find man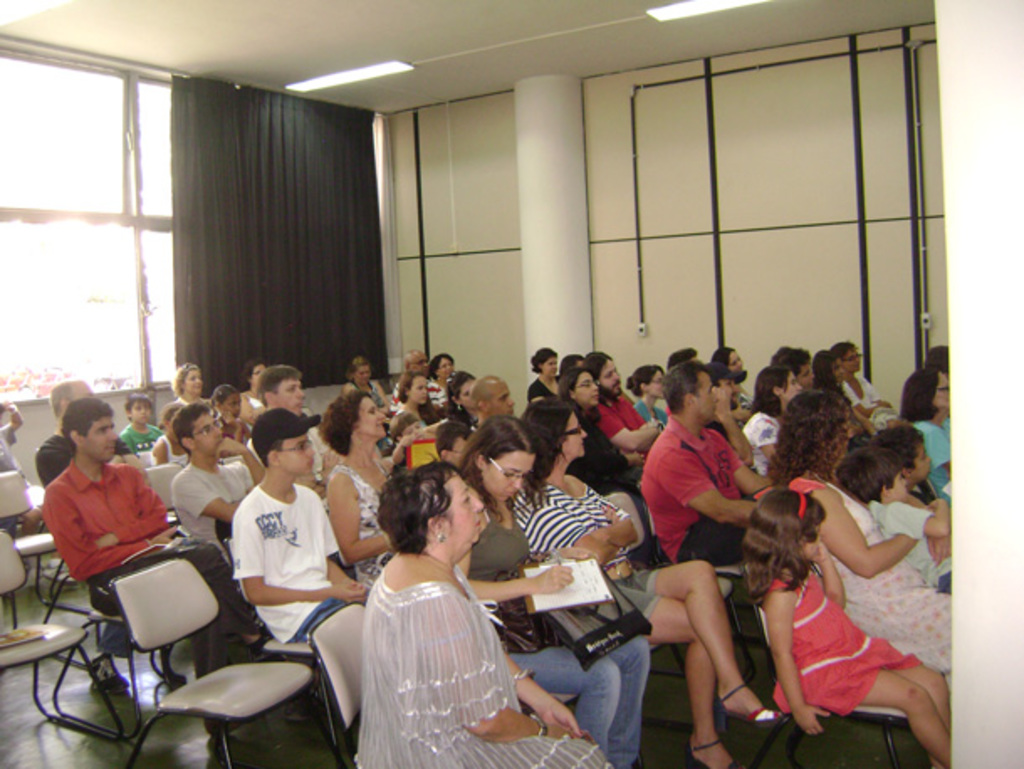
locate(34, 374, 139, 497)
